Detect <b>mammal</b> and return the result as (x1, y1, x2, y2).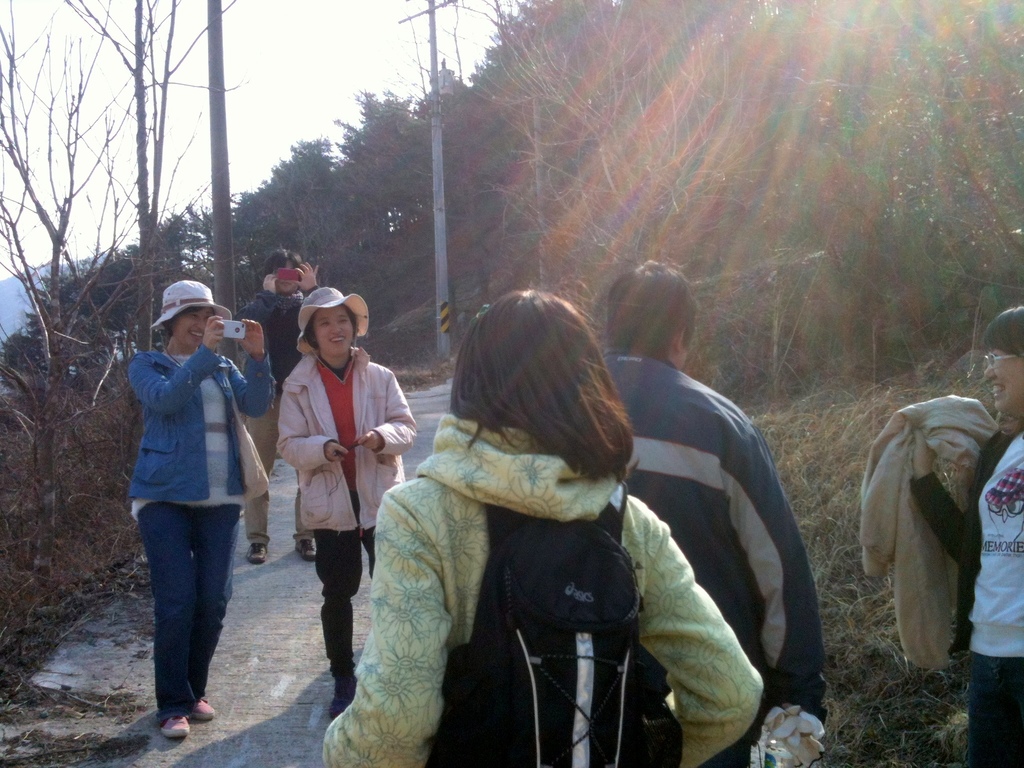
(321, 284, 765, 767).
